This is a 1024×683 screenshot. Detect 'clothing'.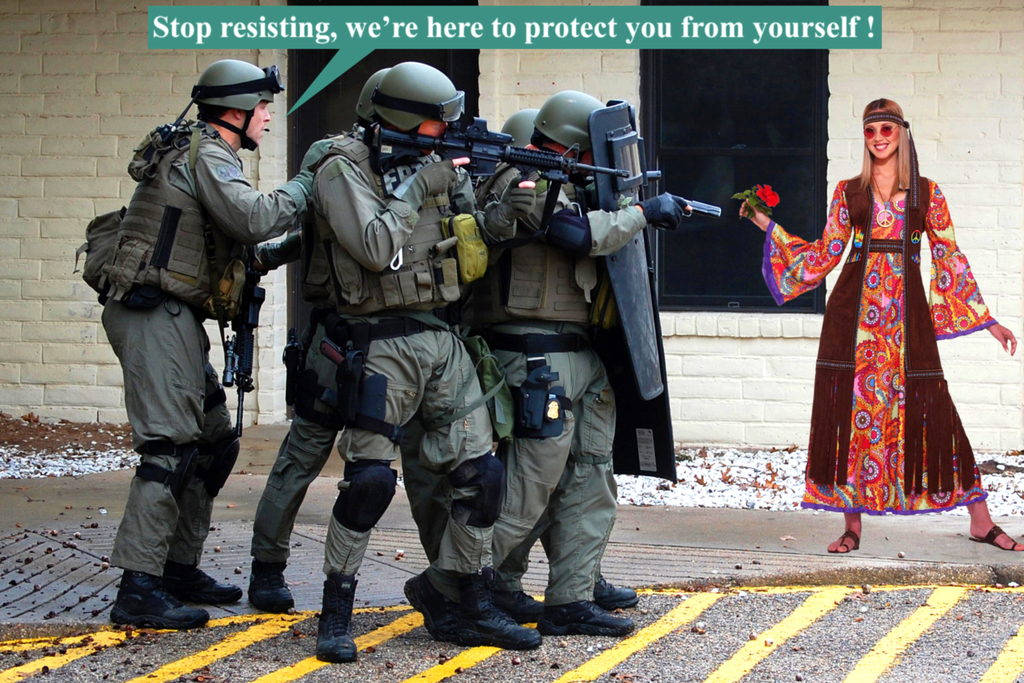
<box>250,139,349,577</box>.
